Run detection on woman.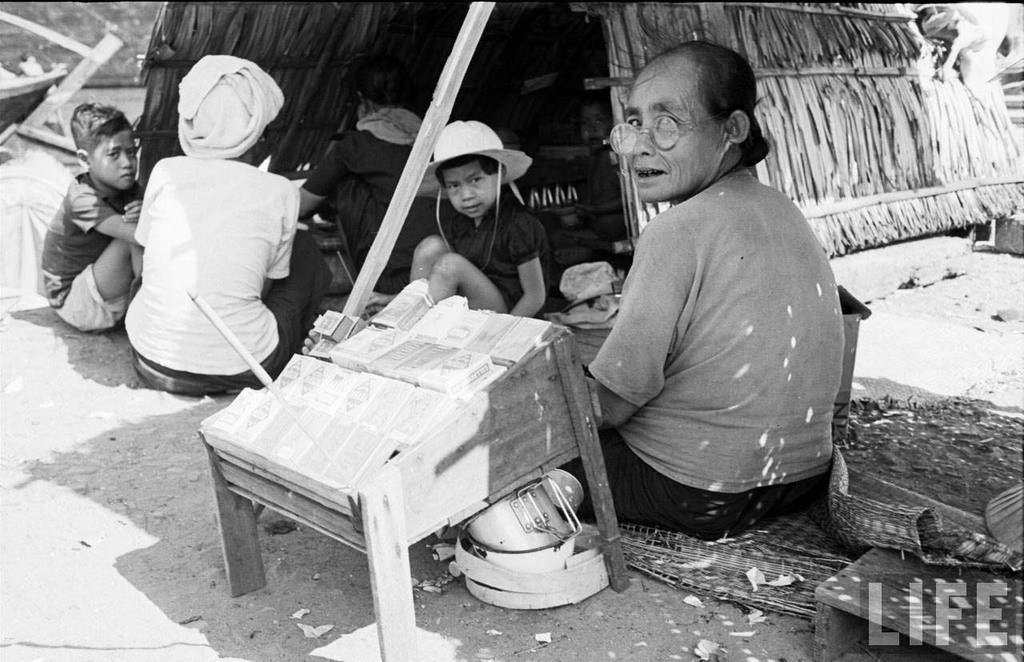
Result: {"left": 590, "top": 42, "right": 838, "bottom": 525}.
